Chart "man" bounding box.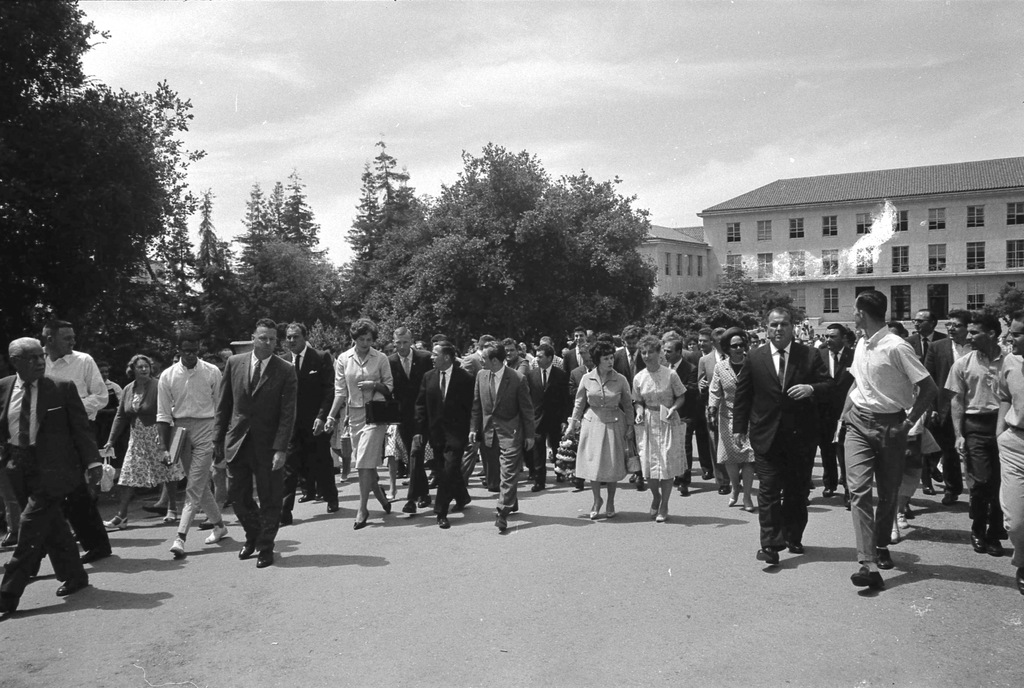
Charted: l=899, t=306, r=944, b=494.
